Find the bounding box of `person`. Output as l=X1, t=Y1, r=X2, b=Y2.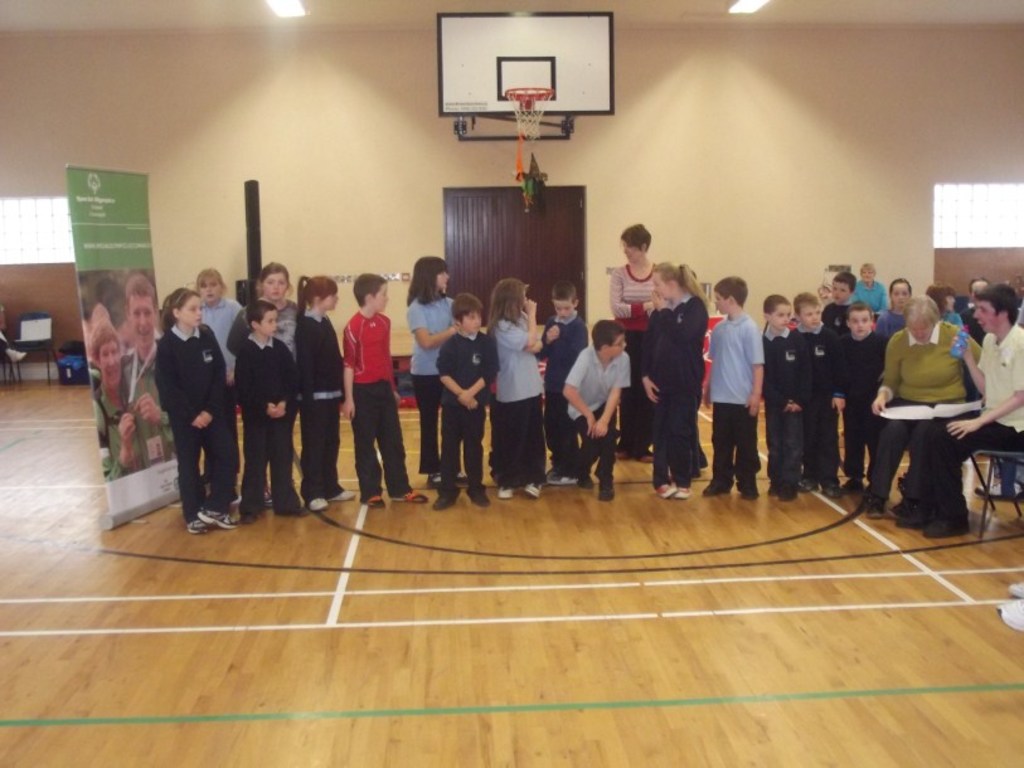
l=851, t=266, r=892, b=312.
